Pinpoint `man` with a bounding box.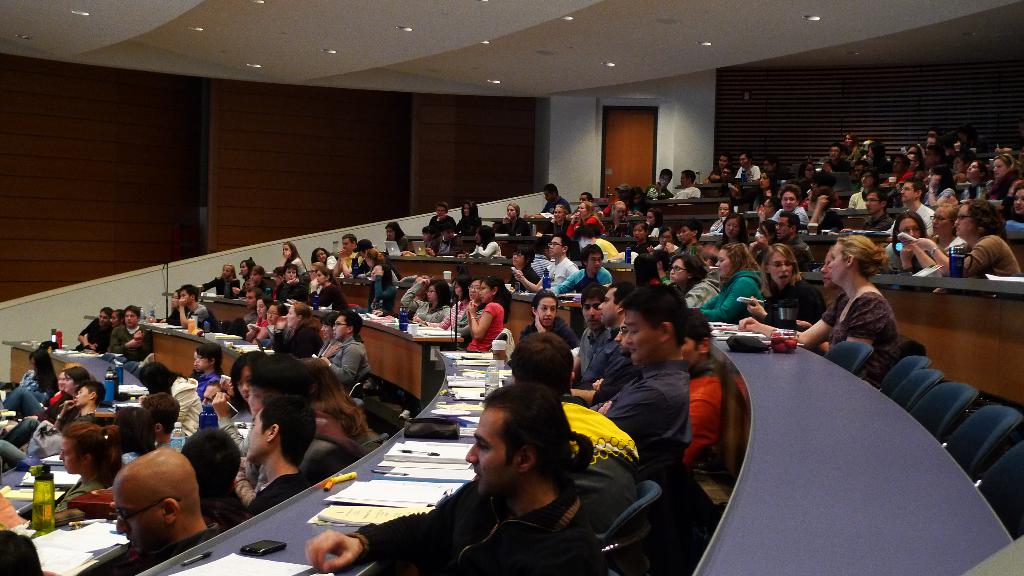
568, 277, 635, 407.
